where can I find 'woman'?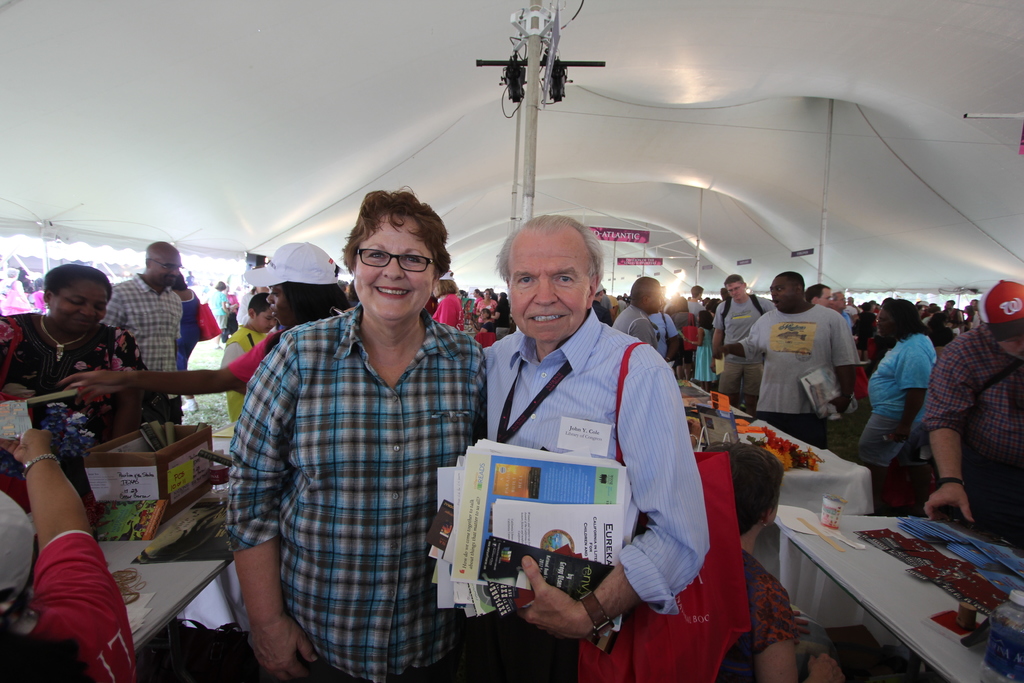
You can find it at 855 293 943 472.
